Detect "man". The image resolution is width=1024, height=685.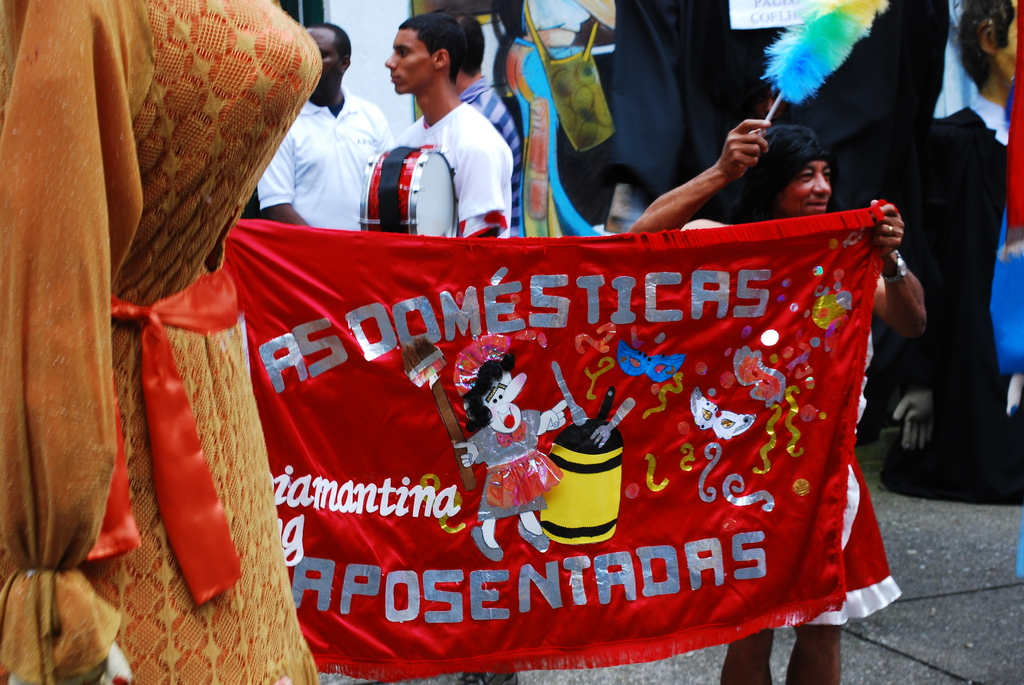
(451,10,522,237).
